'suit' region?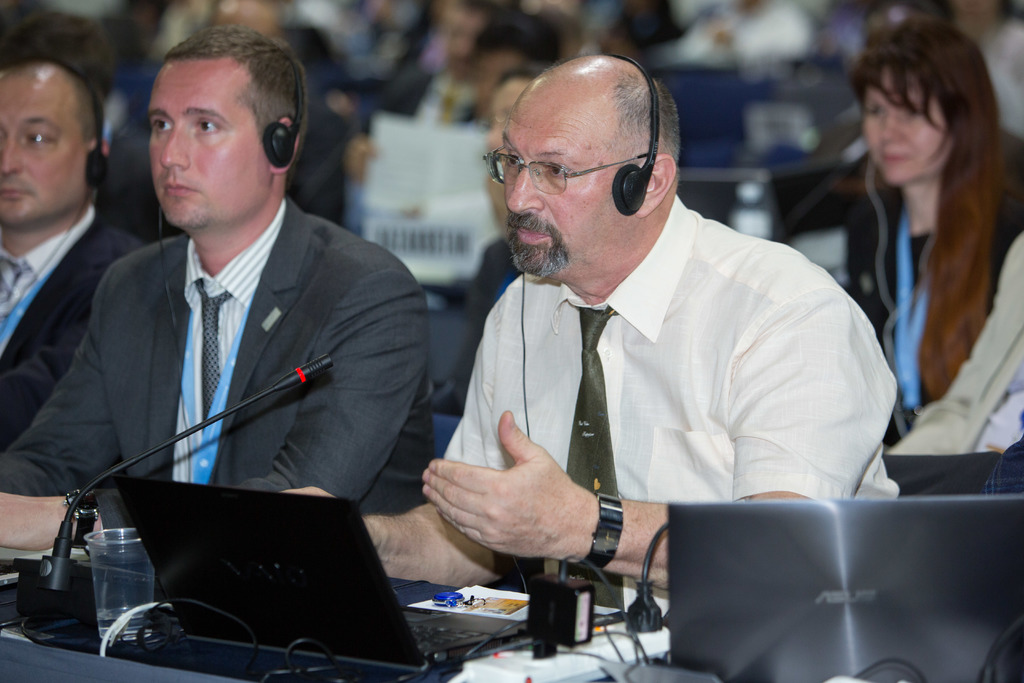
region(0, 198, 151, 443)
